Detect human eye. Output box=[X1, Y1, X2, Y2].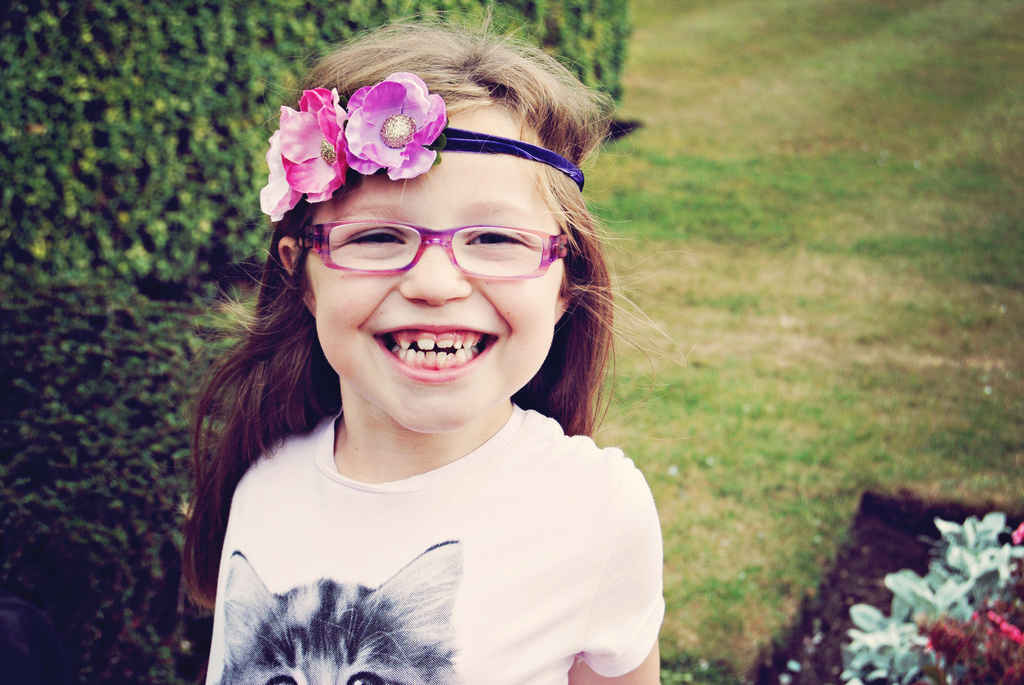
box=[444, 209, 547, 280].
